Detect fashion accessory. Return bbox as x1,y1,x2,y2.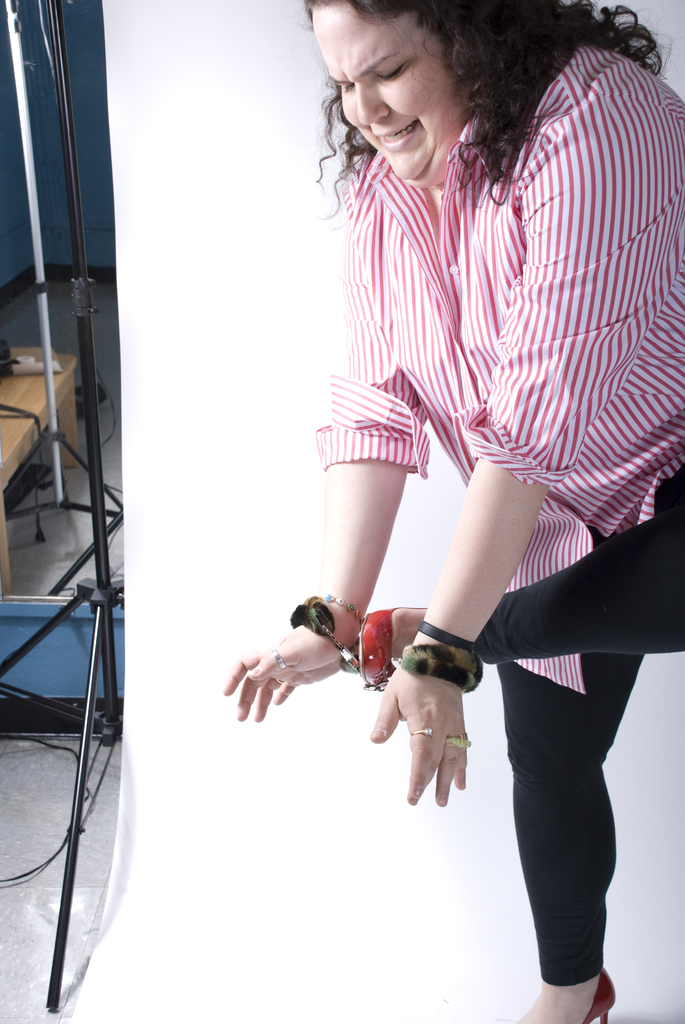
590,960,619,1023.
